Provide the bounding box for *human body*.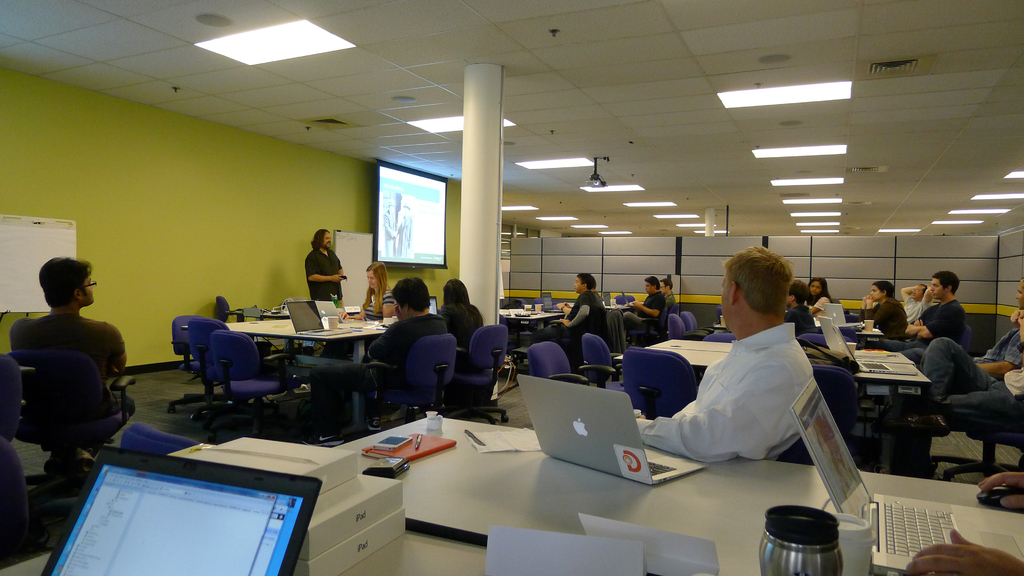
x1=899 y1=290 x2=934 y2=323.
